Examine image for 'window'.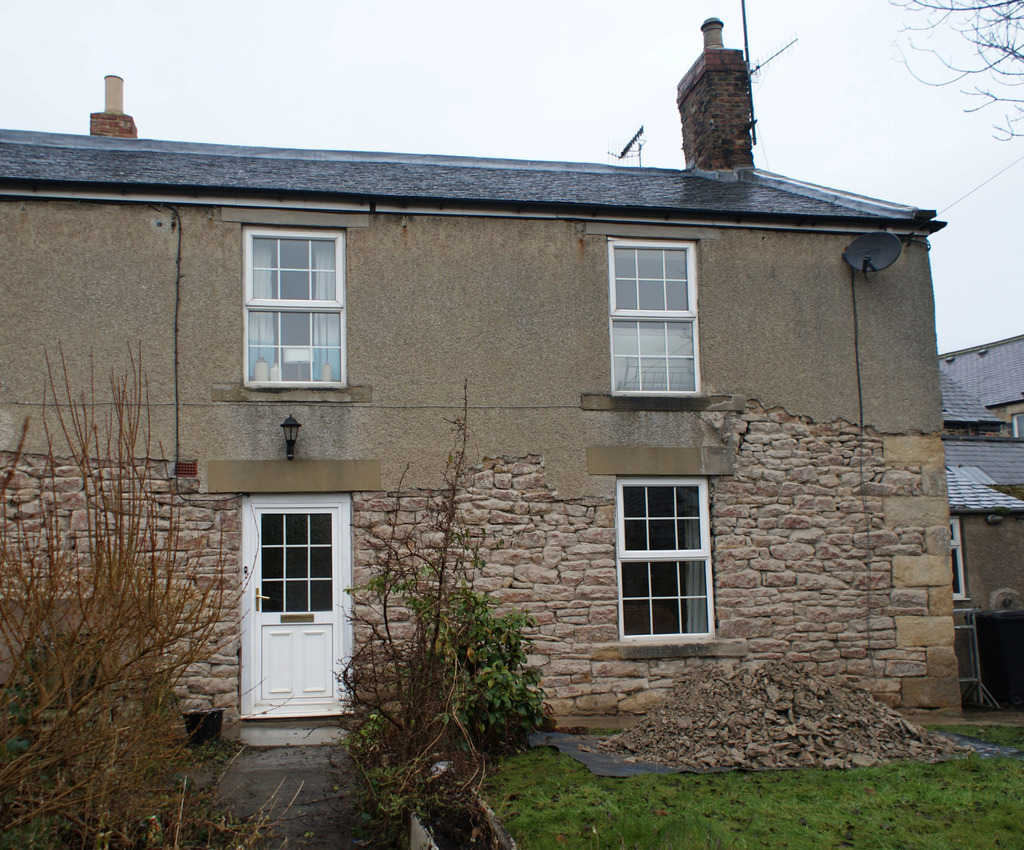
Examination result: [x1=946, y1=518, x2=969, y2=604].
